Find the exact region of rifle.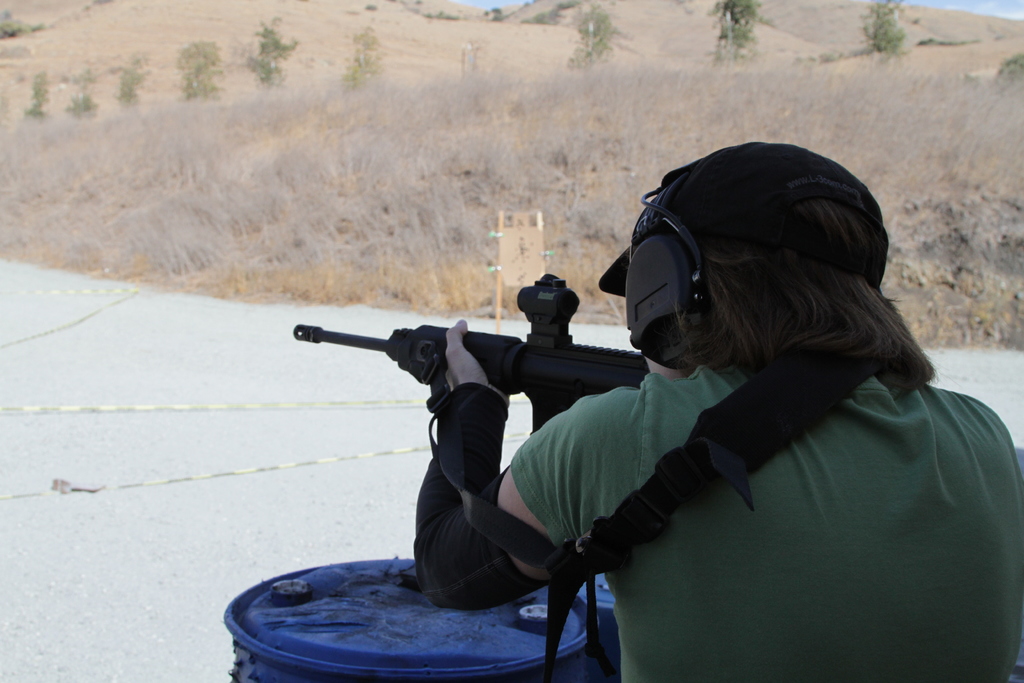
Exact region: 295,276,650,682.
